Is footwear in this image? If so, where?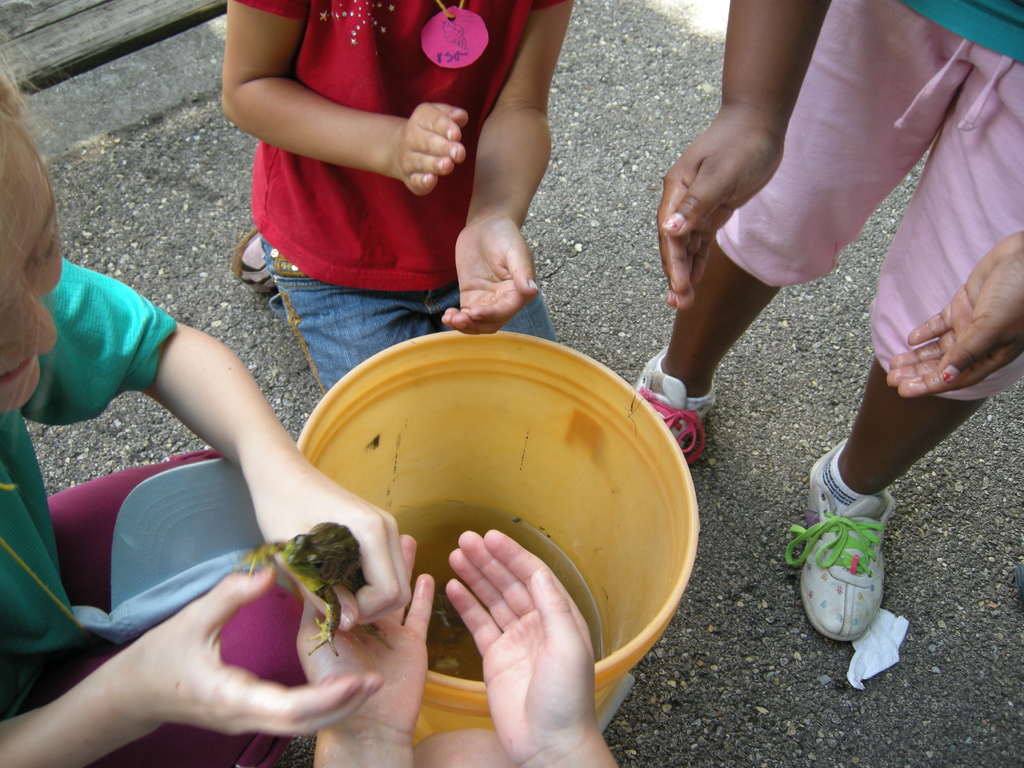
Yes, at {"left": 630, "top": 348, "right": 719, "bottom": 487}.
